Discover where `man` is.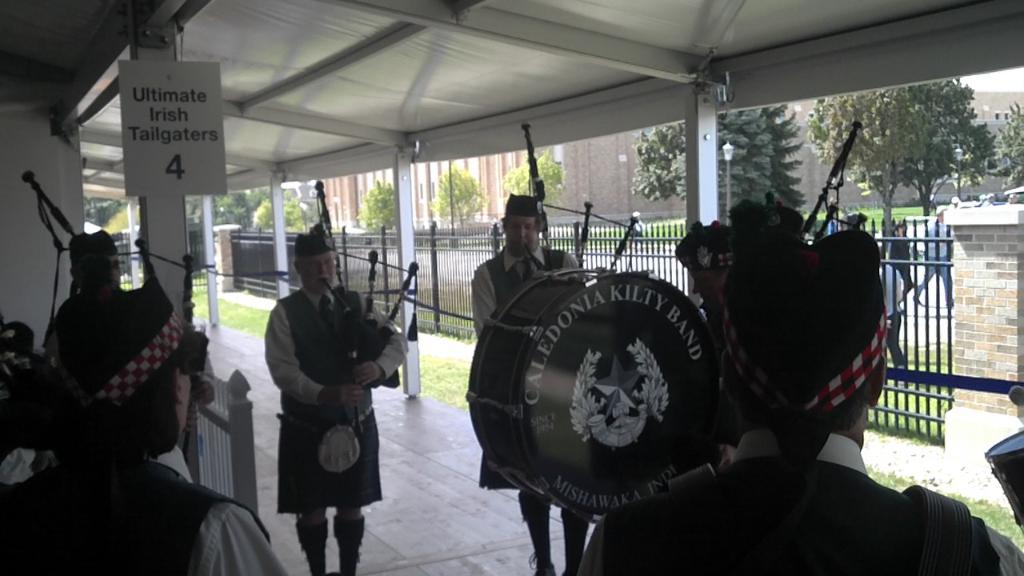
Discovered at detection(473, 193, 594, 575).
